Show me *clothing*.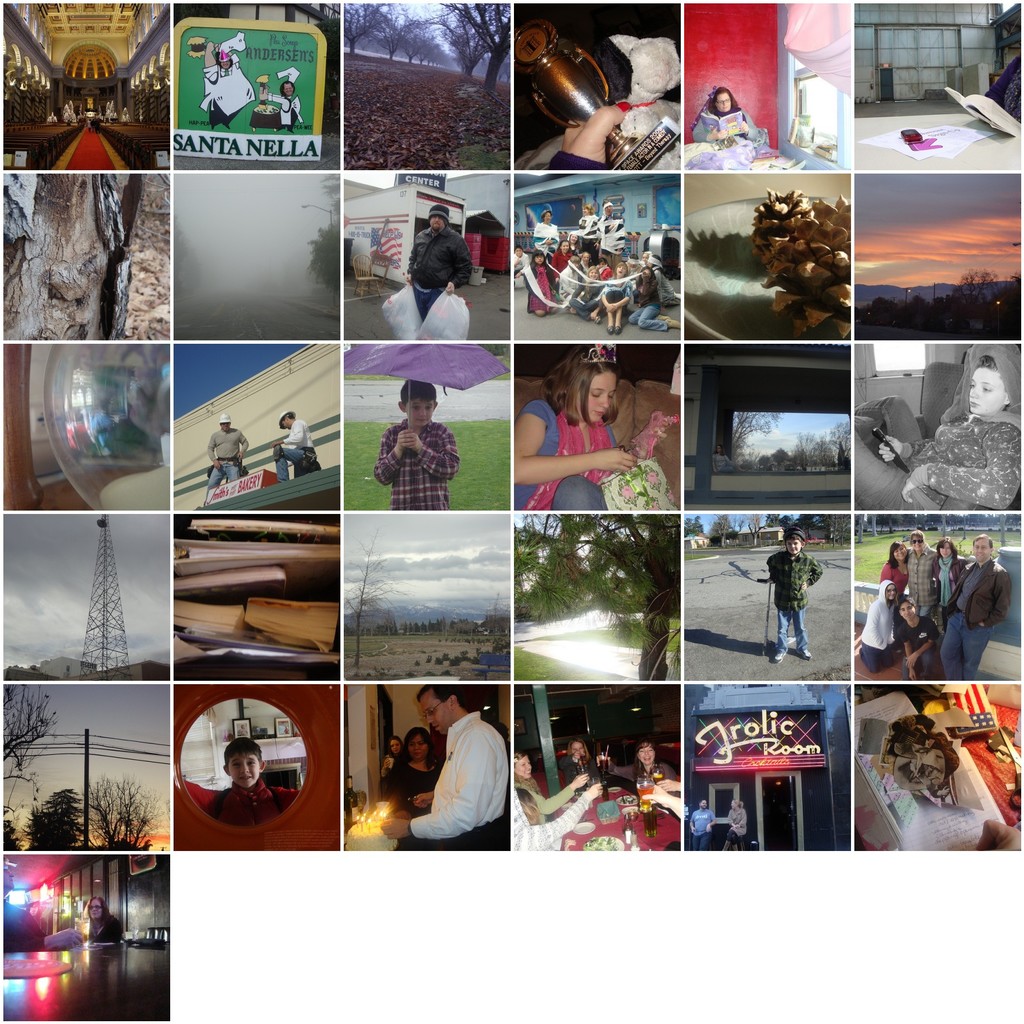
*clothing* is here: 374,415,456,508.
